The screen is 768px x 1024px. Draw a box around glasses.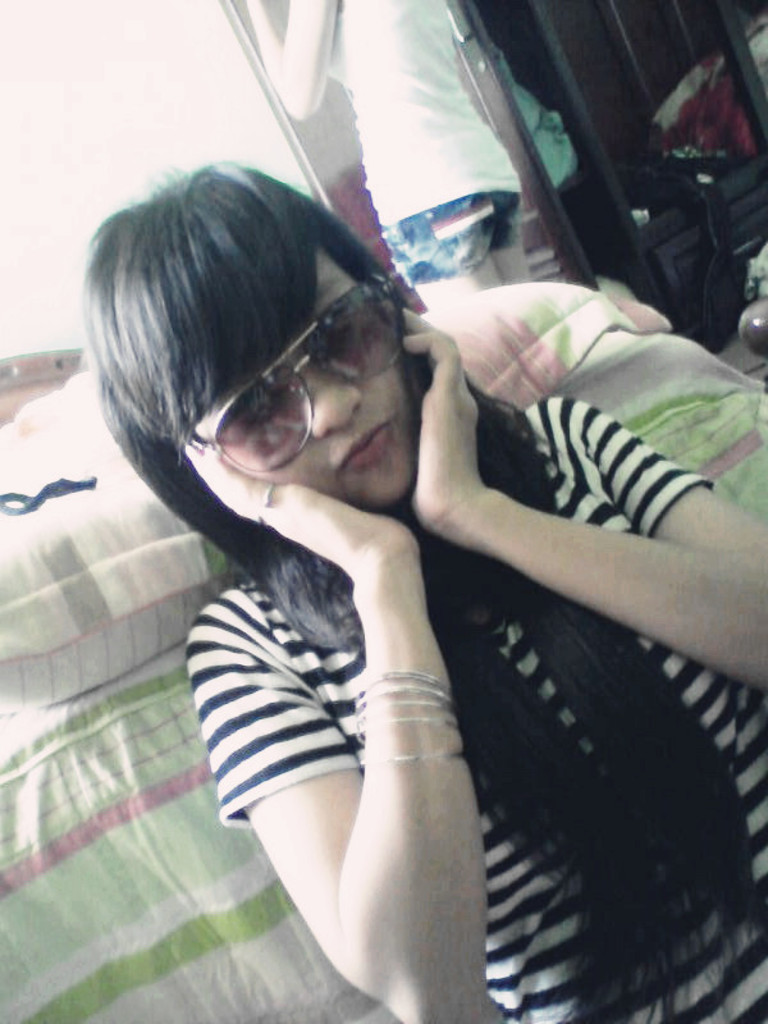
crop(151, 297, 408, 460).
